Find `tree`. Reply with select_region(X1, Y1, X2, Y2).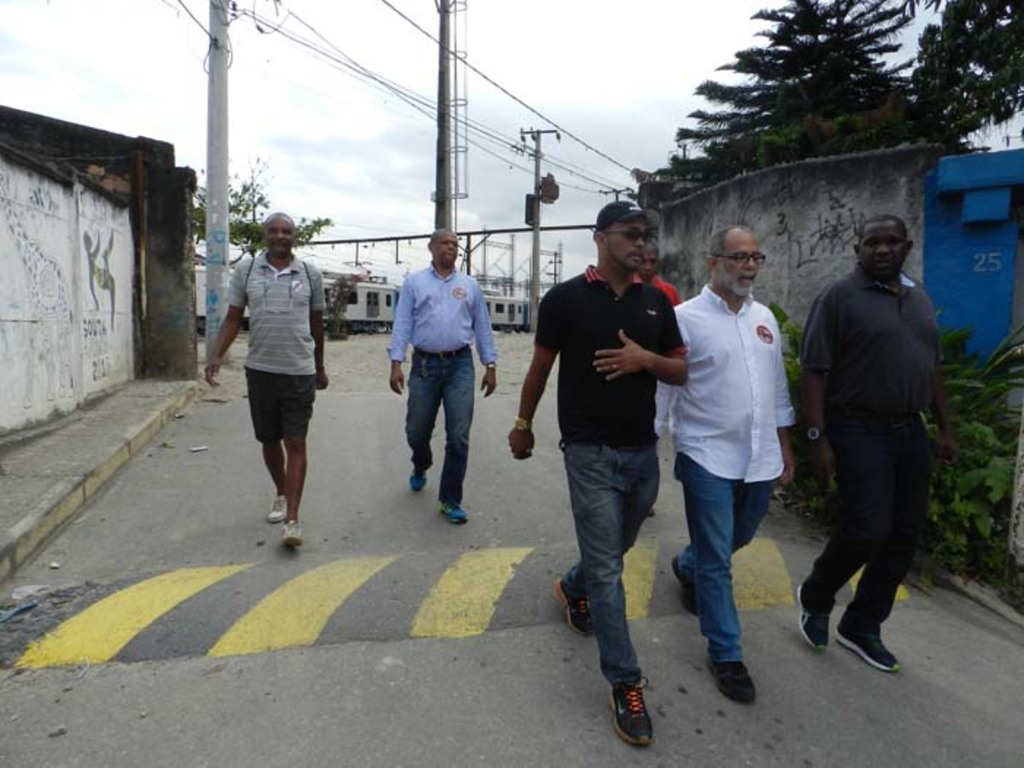
select_region(671, 0, 932, 159).
